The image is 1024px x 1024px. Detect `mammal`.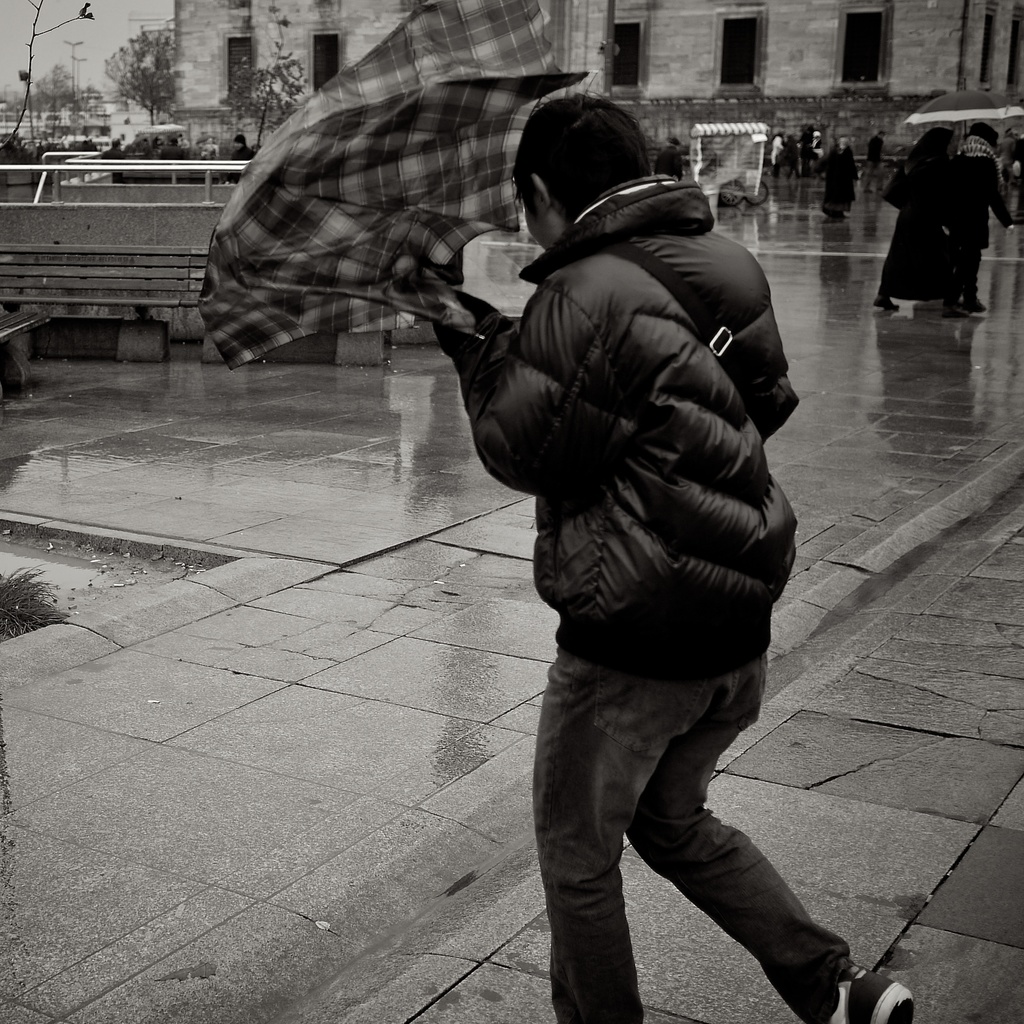
Detection: <box>947,127,1022,310</box>.
